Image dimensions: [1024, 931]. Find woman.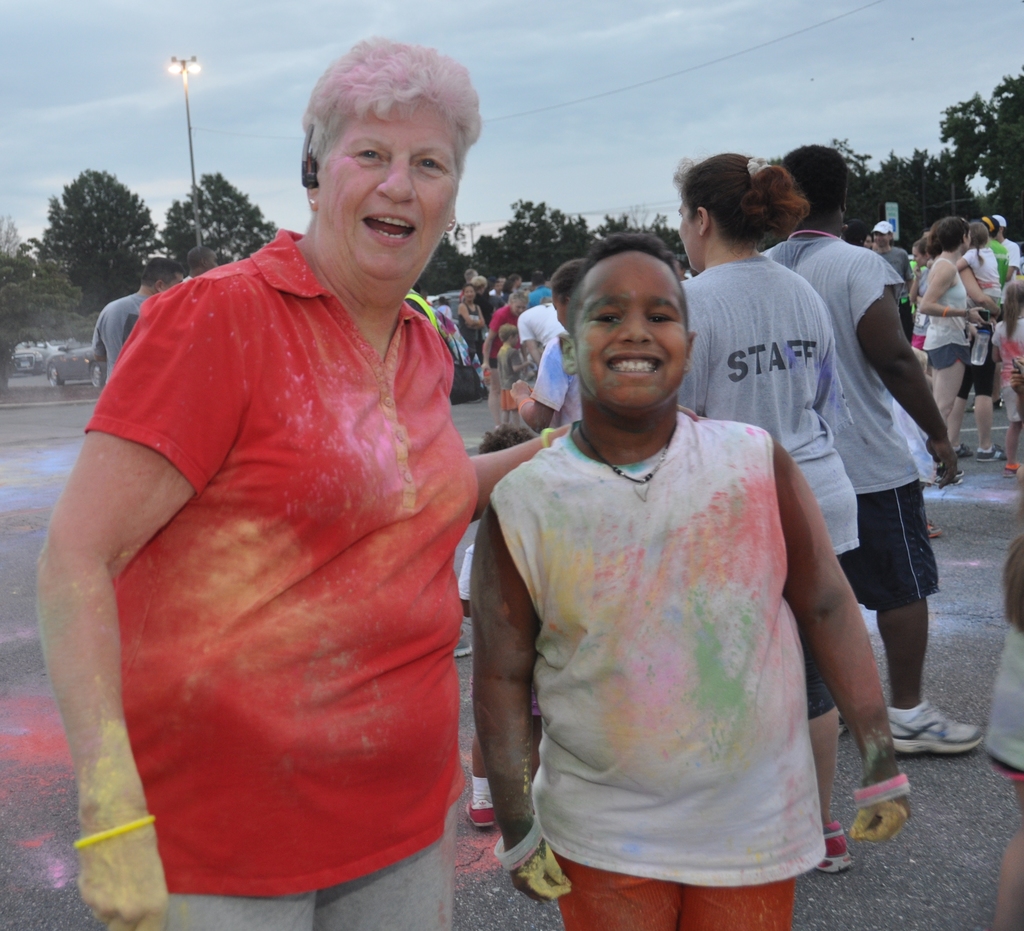
BBox(678, 153, 862, 870).
